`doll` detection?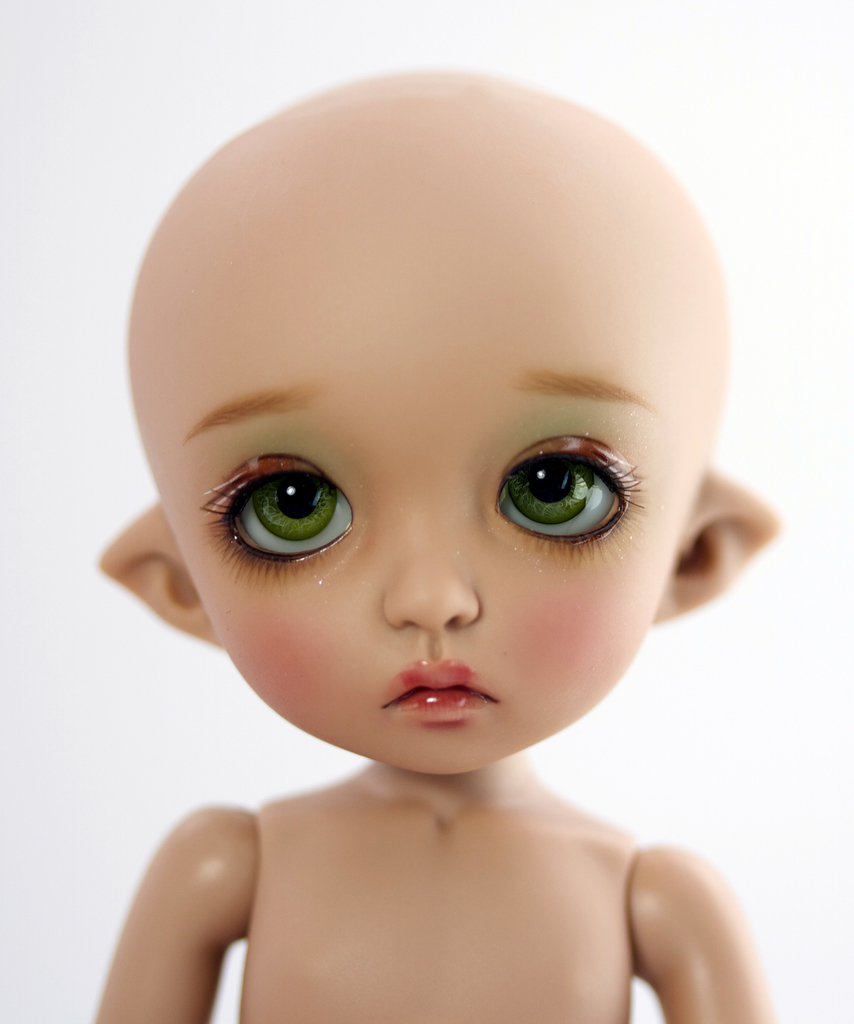
47,84,800,1012
